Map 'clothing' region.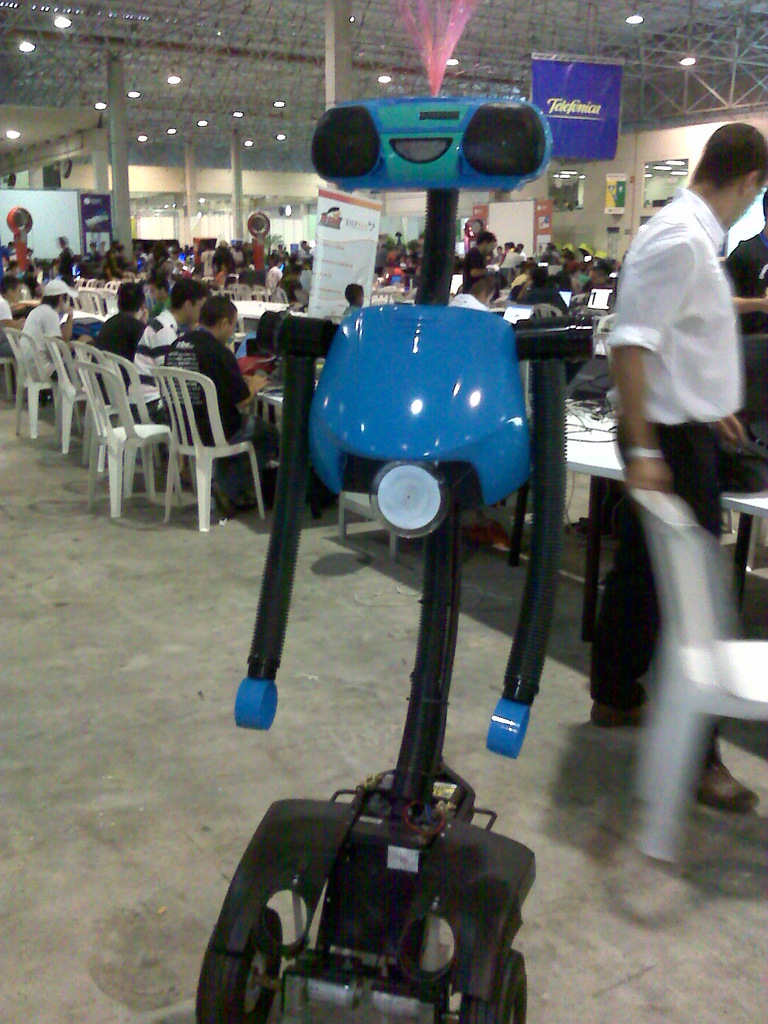
Mapped to detection(184, 341, 255, 436).
